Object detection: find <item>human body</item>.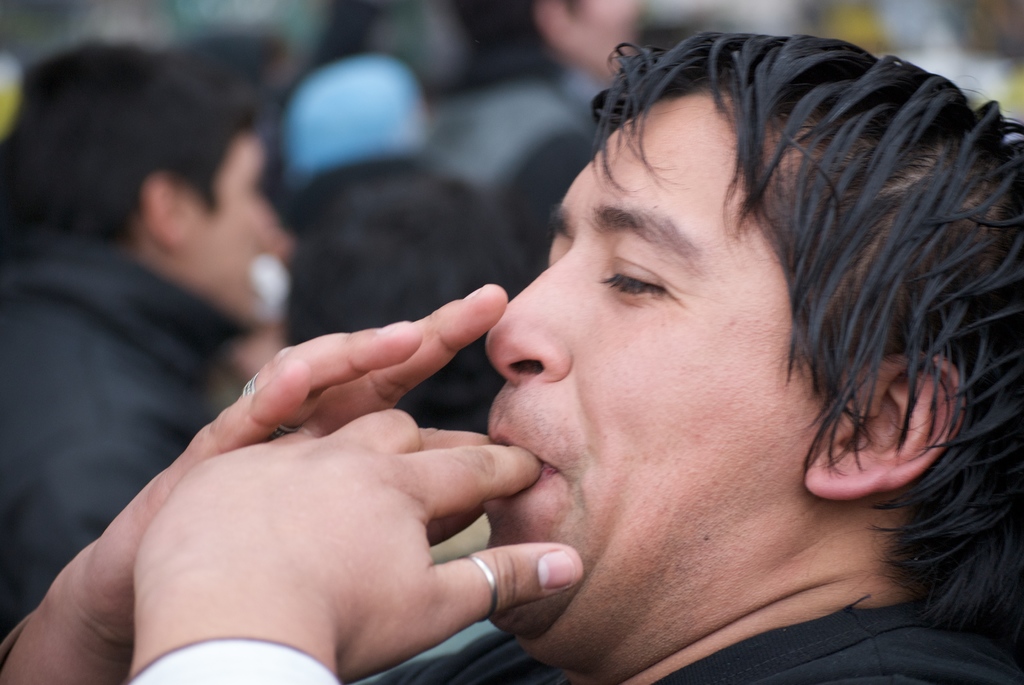
(left=0, top=224, right=257, bottom=640).
